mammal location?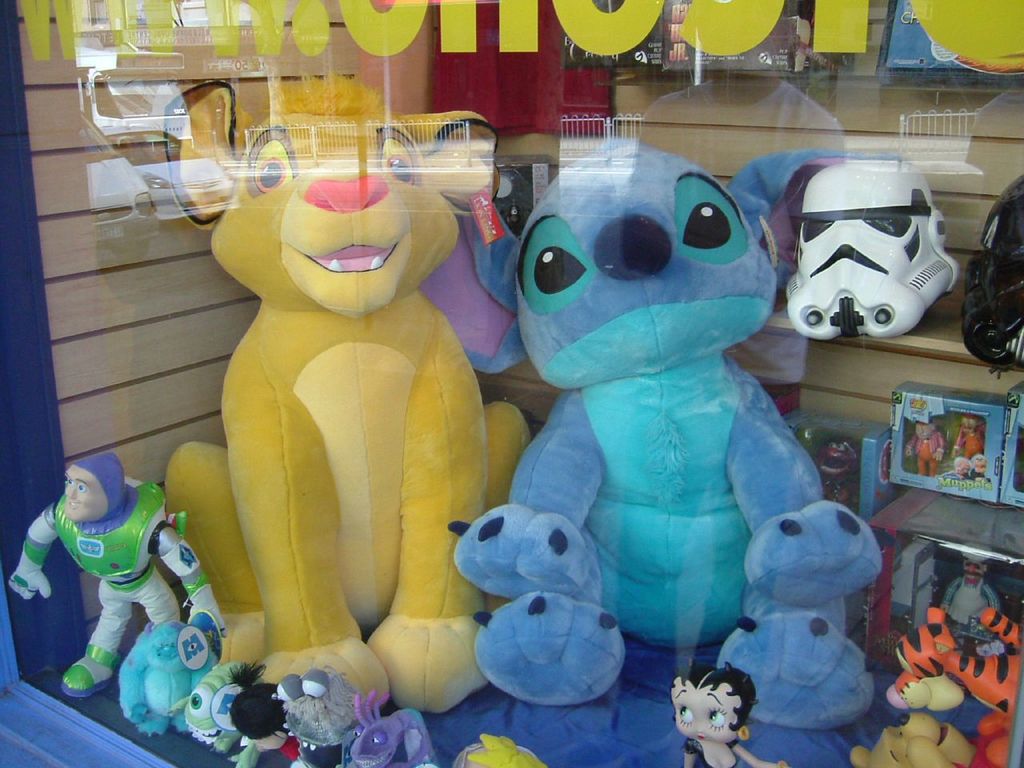
BBox(123, 622, 221, 733)
